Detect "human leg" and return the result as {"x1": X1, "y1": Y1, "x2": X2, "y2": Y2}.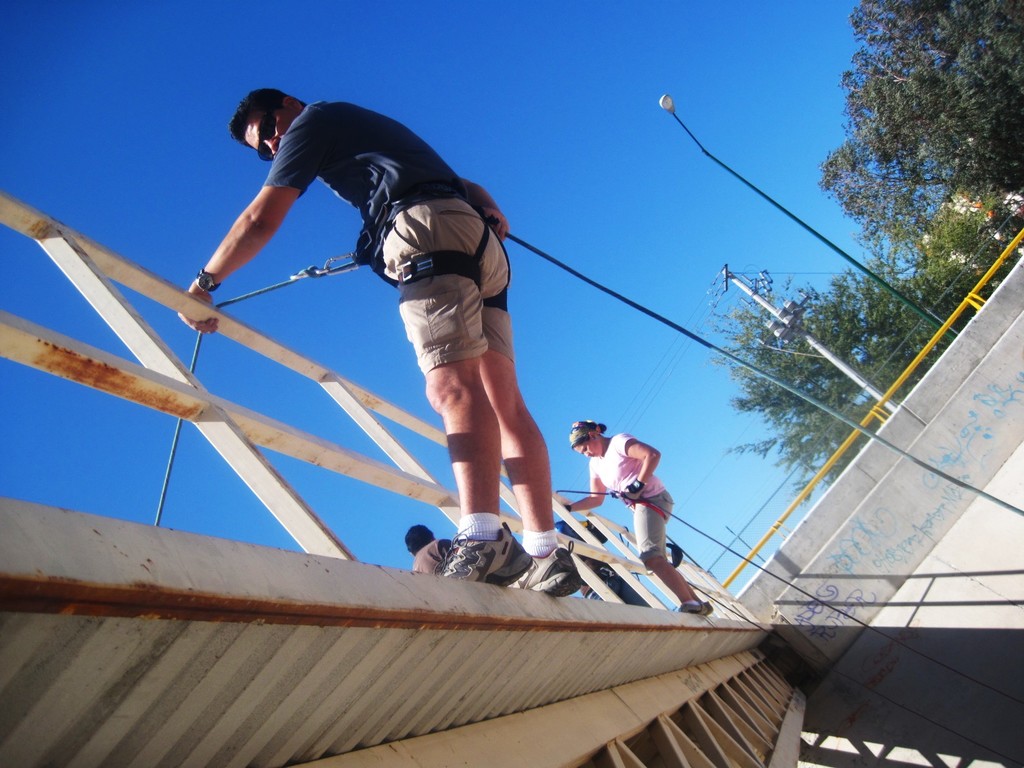
{"x1": 378, "y1": 253, "x2": 534, "y2": 590}.
